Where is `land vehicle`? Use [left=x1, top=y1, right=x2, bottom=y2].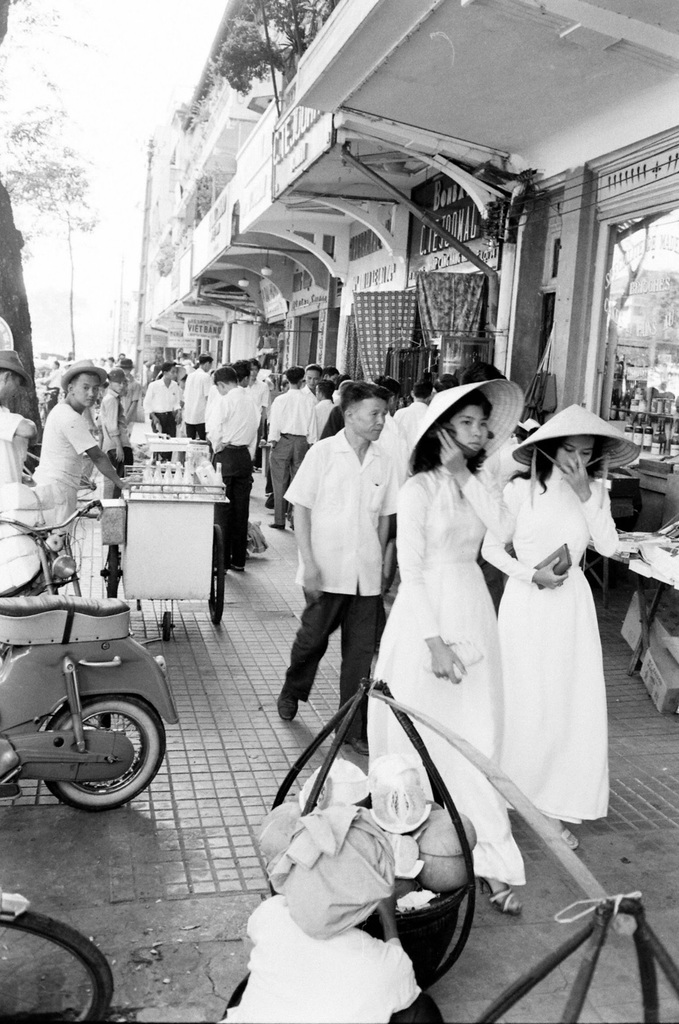
[left=4, top=496, right=102, bottom=595].
